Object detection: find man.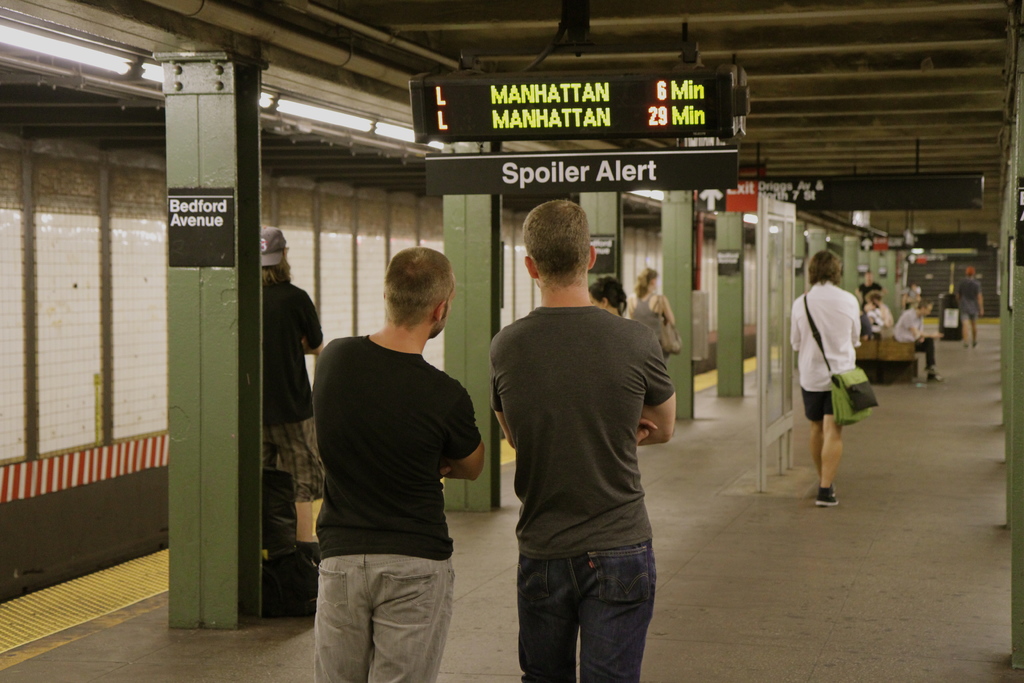
crop(482, 197, 678, 682).
